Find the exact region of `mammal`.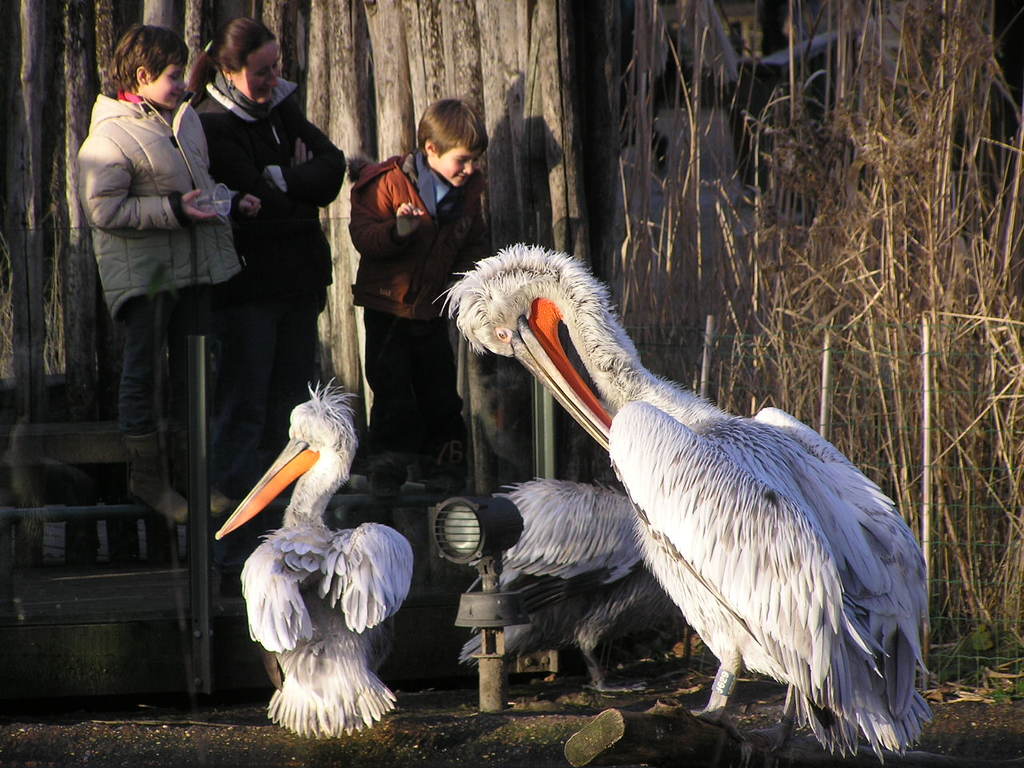
Exact region: crop(78, 20, 234, 520).
